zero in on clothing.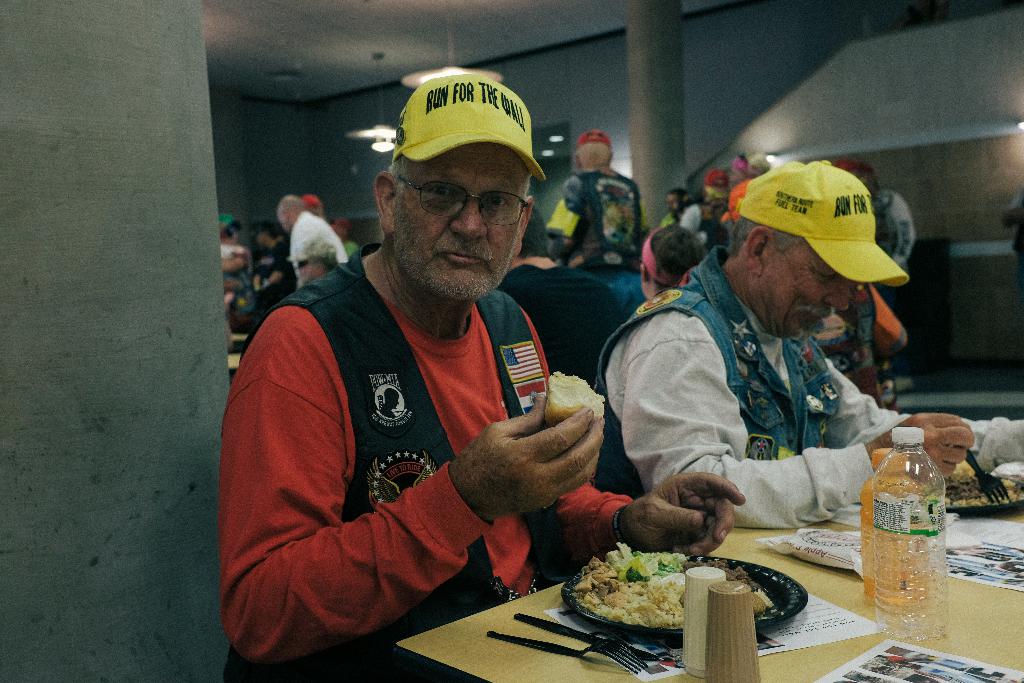
Zeroed in: {"left": 495, "top": 261, "right": 618, "bottom": 375}.
